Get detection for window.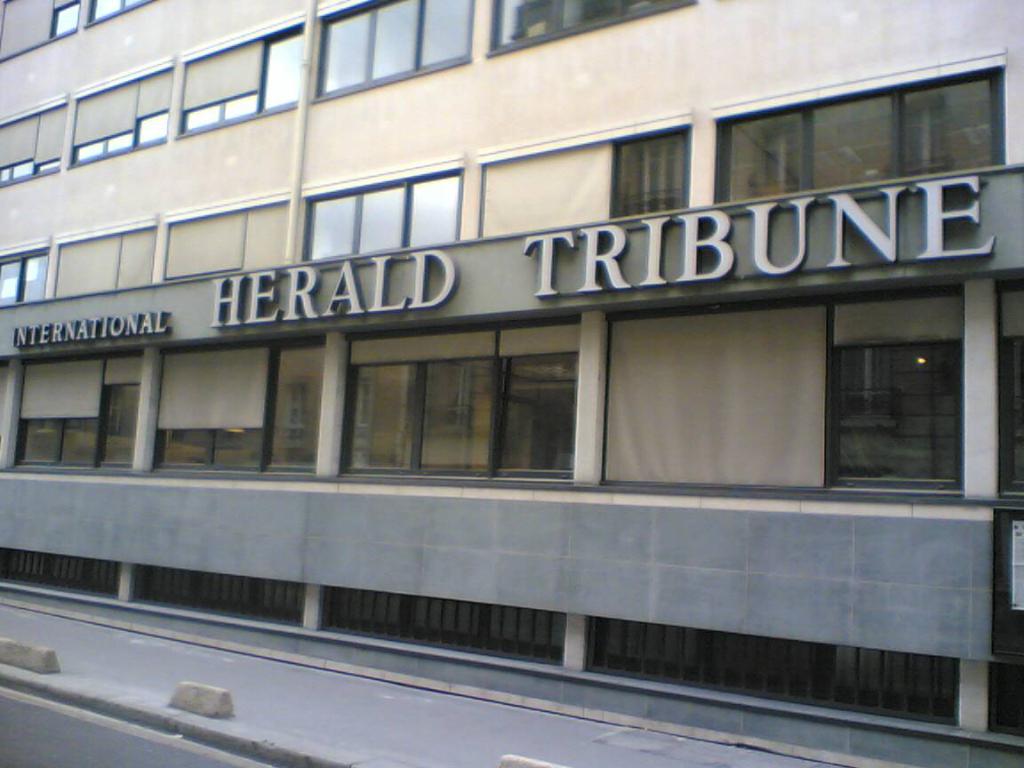
Detection: rect(0, 543, 123, 597).
